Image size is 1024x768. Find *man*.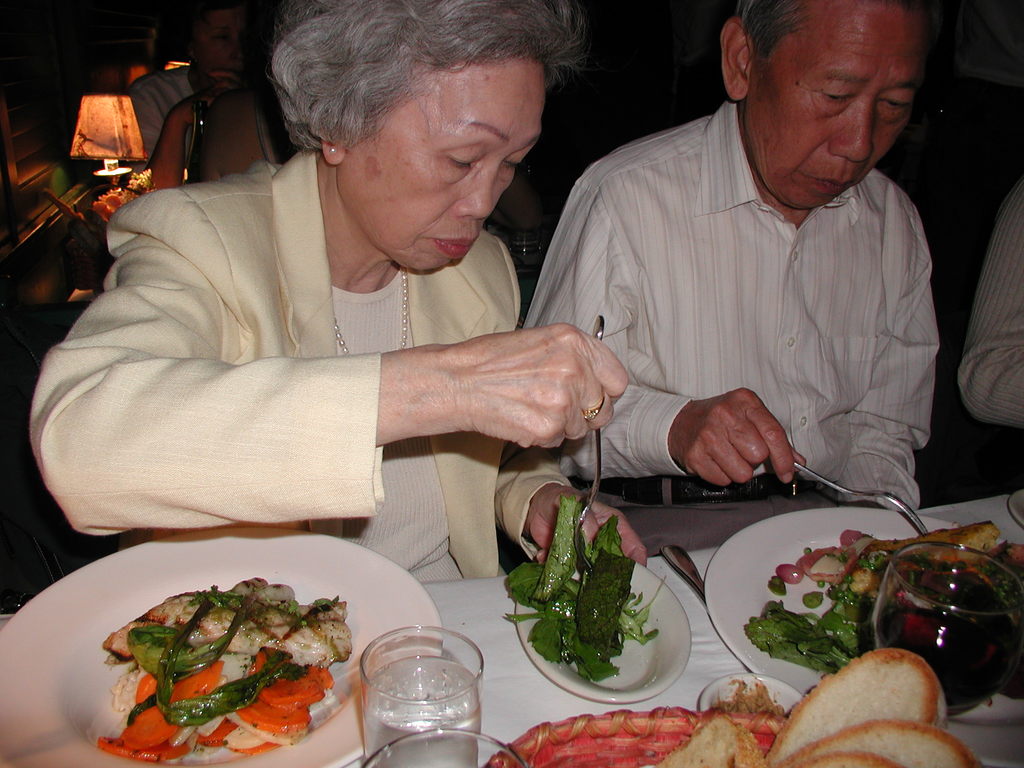
bbox=(518, 0, 983, 531).
